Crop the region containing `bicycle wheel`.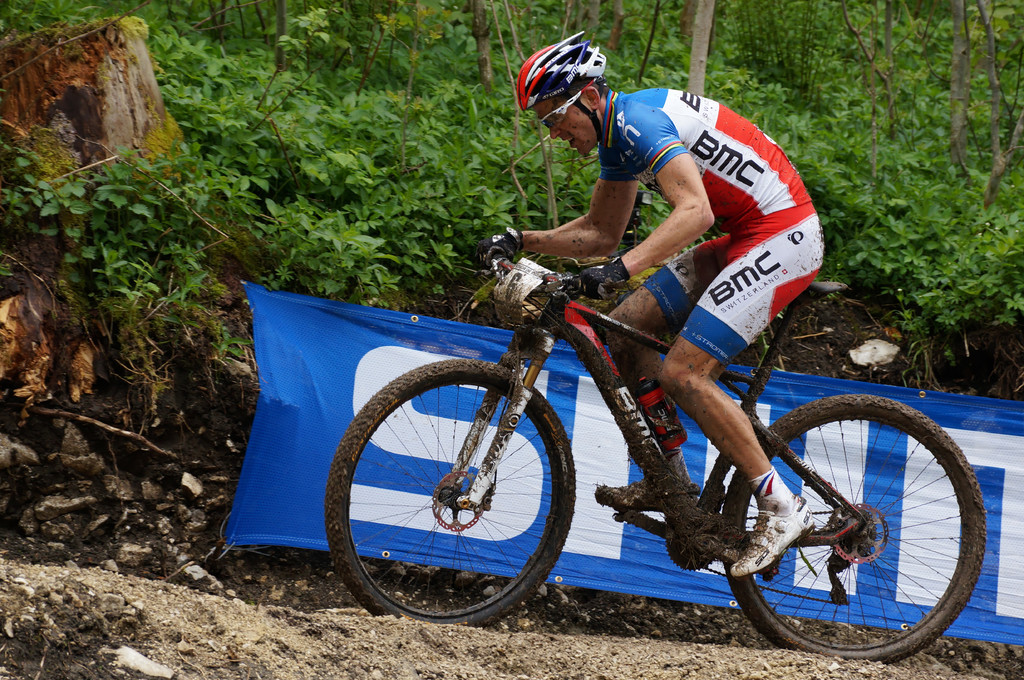
Crop region: {"x1": 736, "y1": 397, "x2": 998, "y2": 665}.
